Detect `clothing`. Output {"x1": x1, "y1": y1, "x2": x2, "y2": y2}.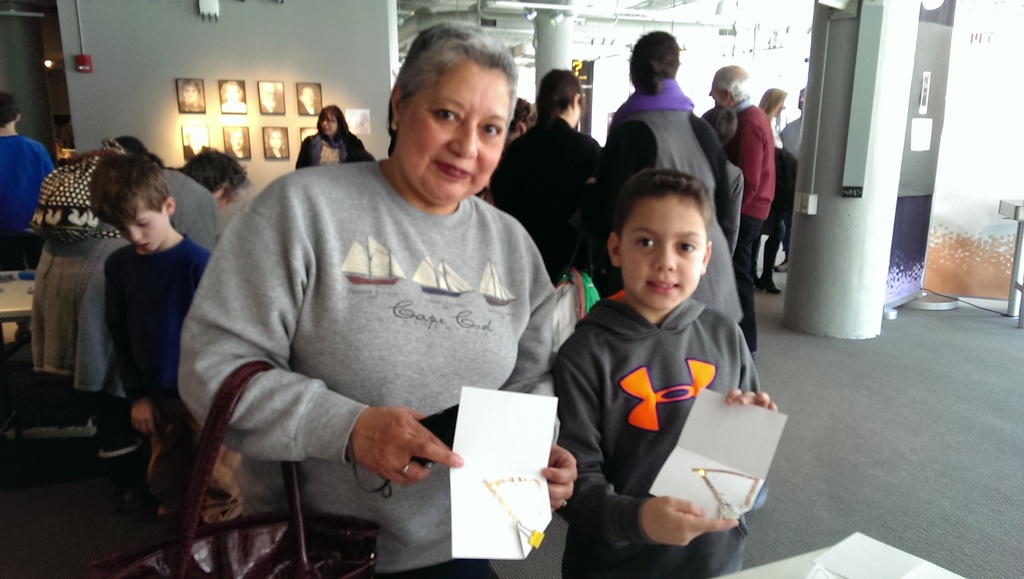
{"x1": 296, "y1": 132, "x2": 356, "y2": 177}.
